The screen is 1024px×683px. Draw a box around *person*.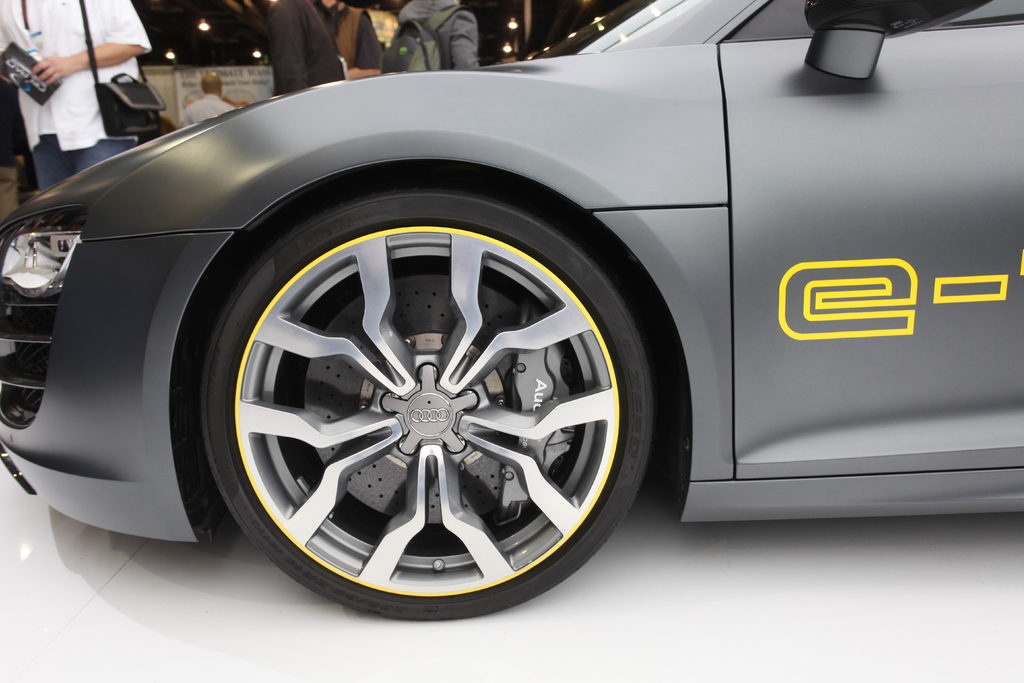
box=[312, 0, 387, 81].
